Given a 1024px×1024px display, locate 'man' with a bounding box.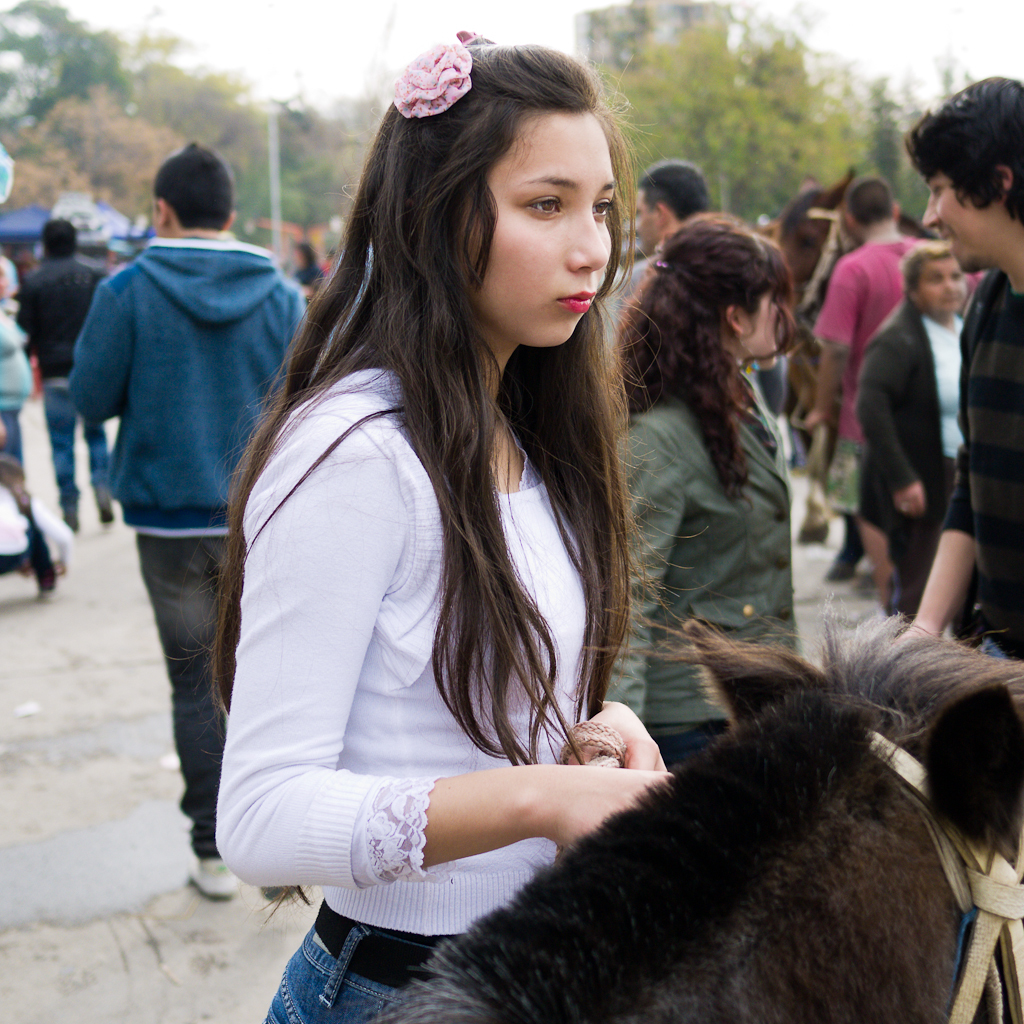
Located: [left=888, top=76, right=1023, bottom=660].
